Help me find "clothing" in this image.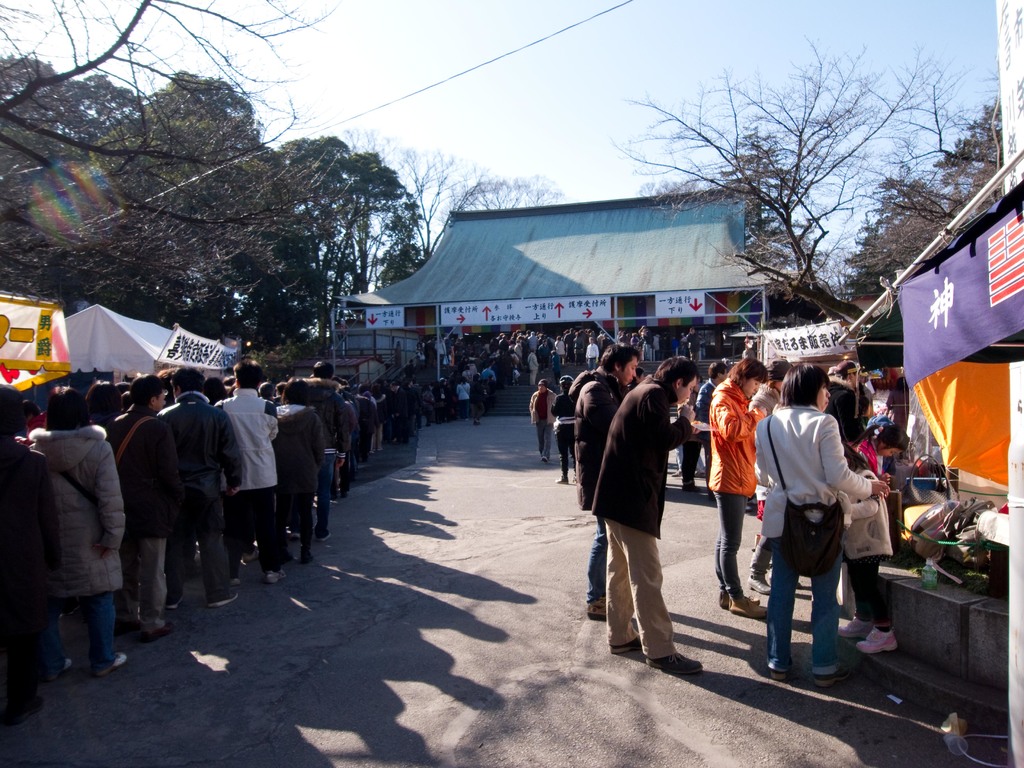
Found it: 527,378,559,454.
